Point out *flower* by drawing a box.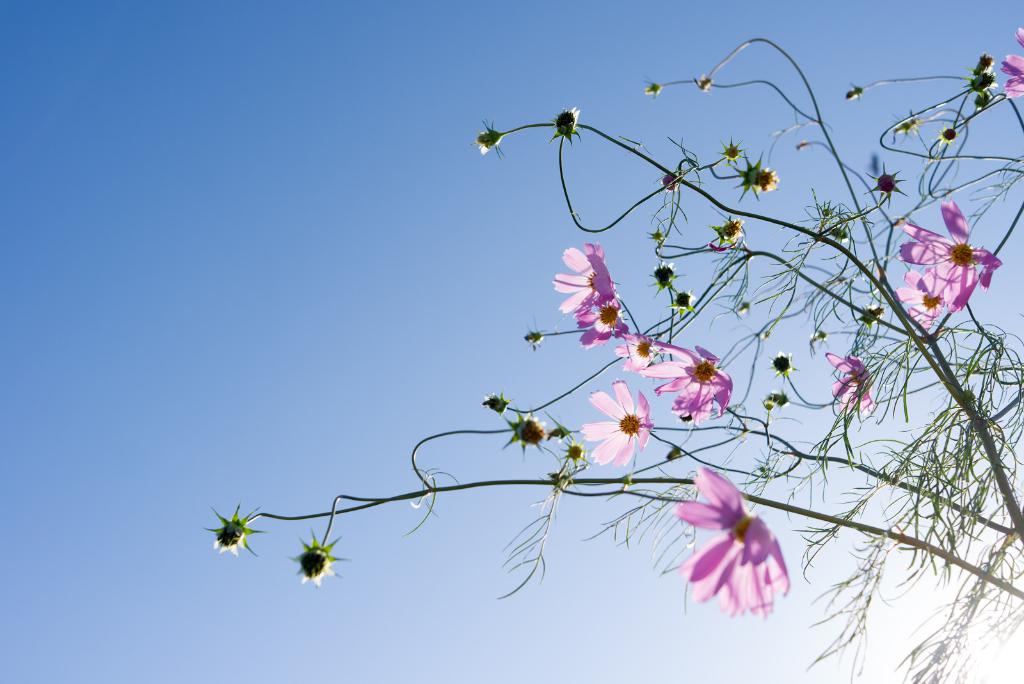
pyautogui.locateOnScreen(671, 465, 783, 635).
